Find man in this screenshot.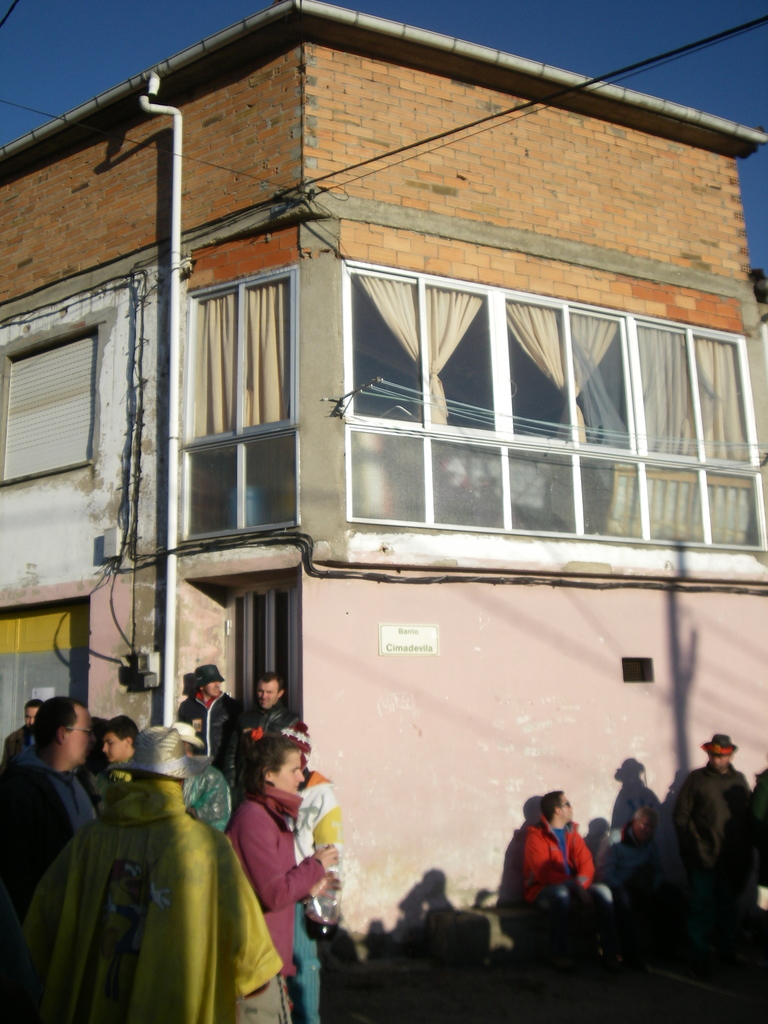
The bounding box for man is {"left": 513, "top": 790, "right": 622, "bottom": 977}.
